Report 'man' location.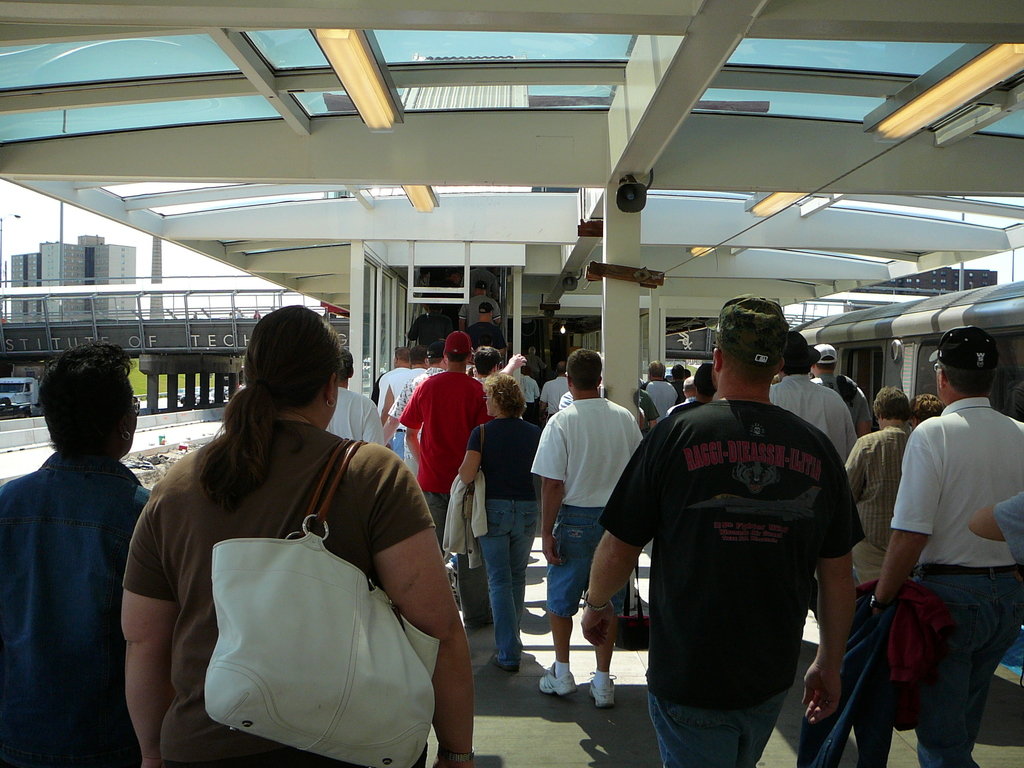
Report: x1=397 y1=329 x2=493 y2=543.
